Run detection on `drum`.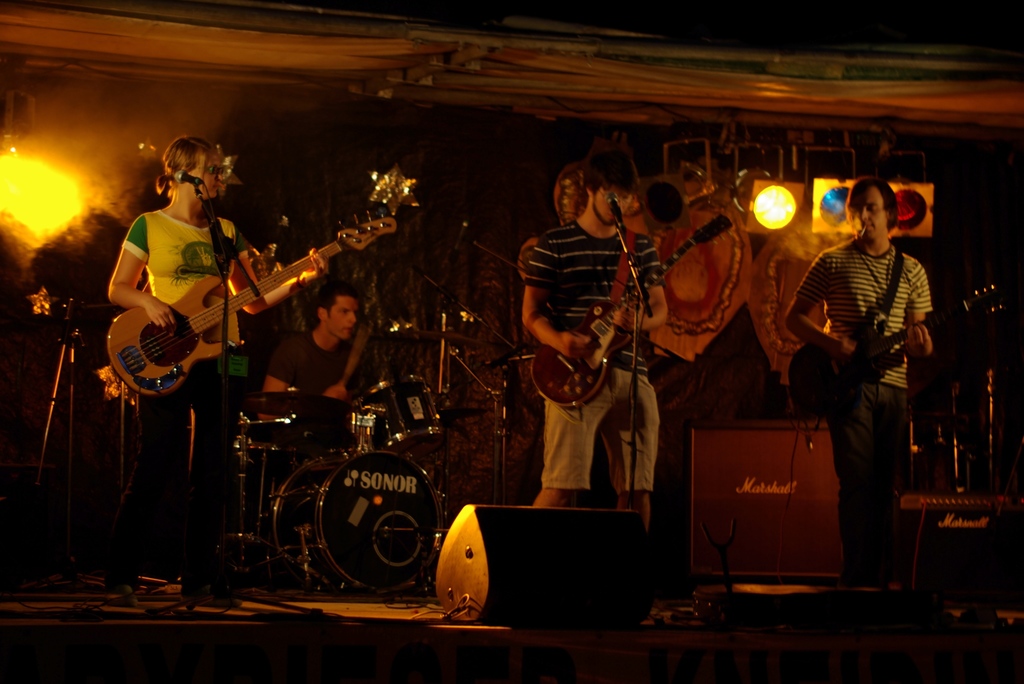
Result: box(349, 379, 466, 451).
